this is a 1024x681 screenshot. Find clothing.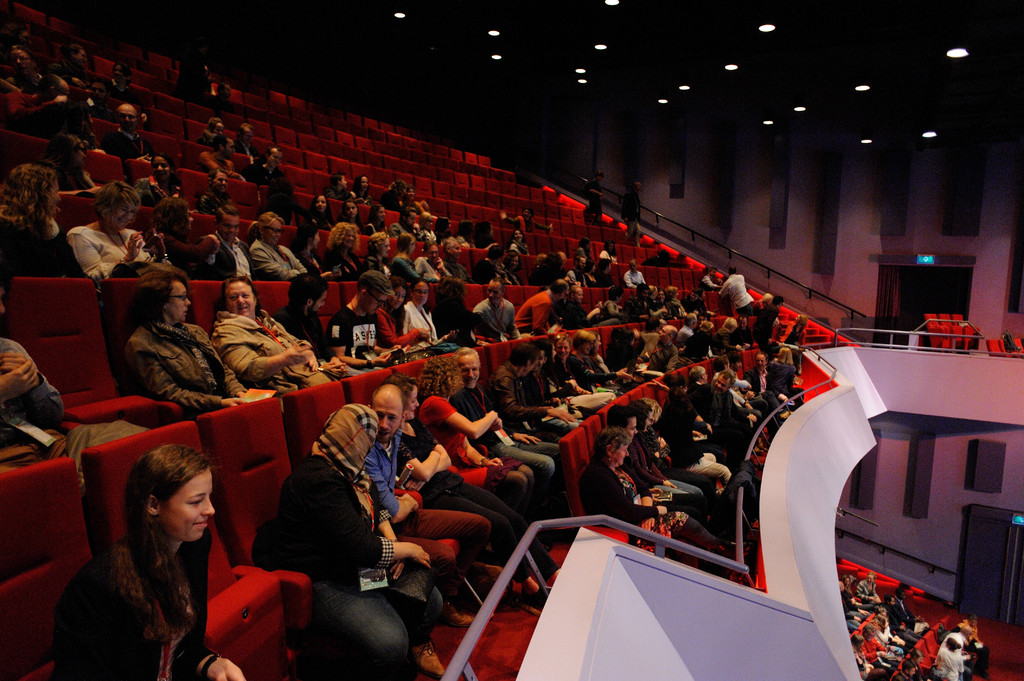
Bounding box: (left=1001, top=328, right=1023, bottom=355).
